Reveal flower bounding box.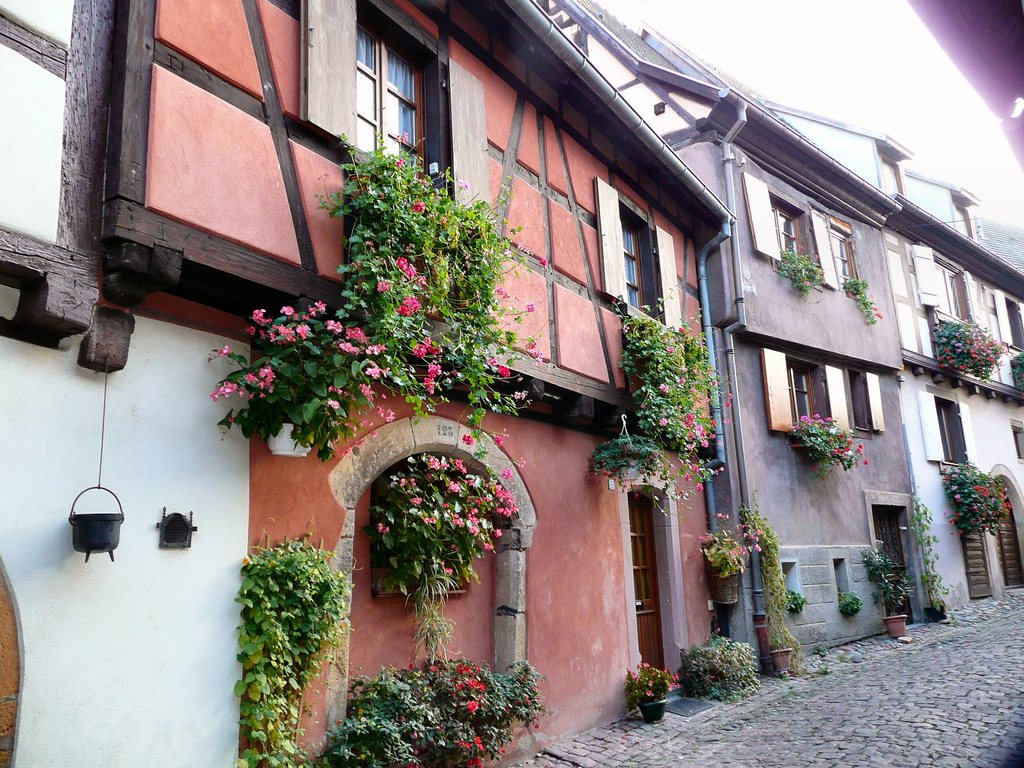
Revealed: <region>394, 129, 410, 145</region>.
